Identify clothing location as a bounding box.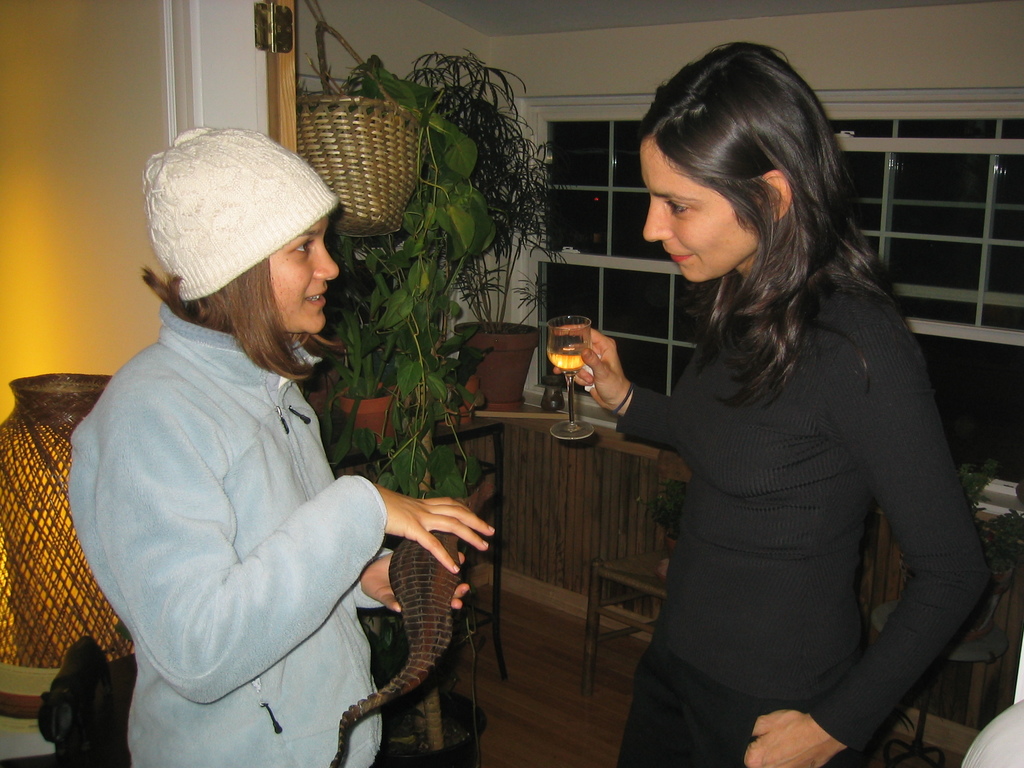
[616, 270, 993, 767].
